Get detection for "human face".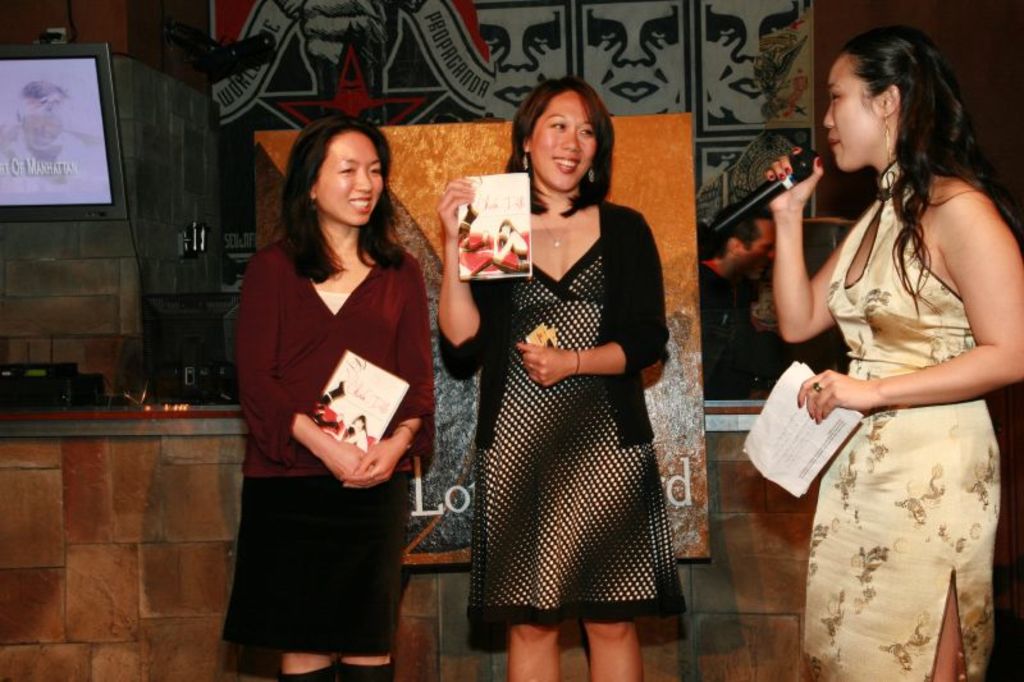
Detection: [585,1,686,118].
